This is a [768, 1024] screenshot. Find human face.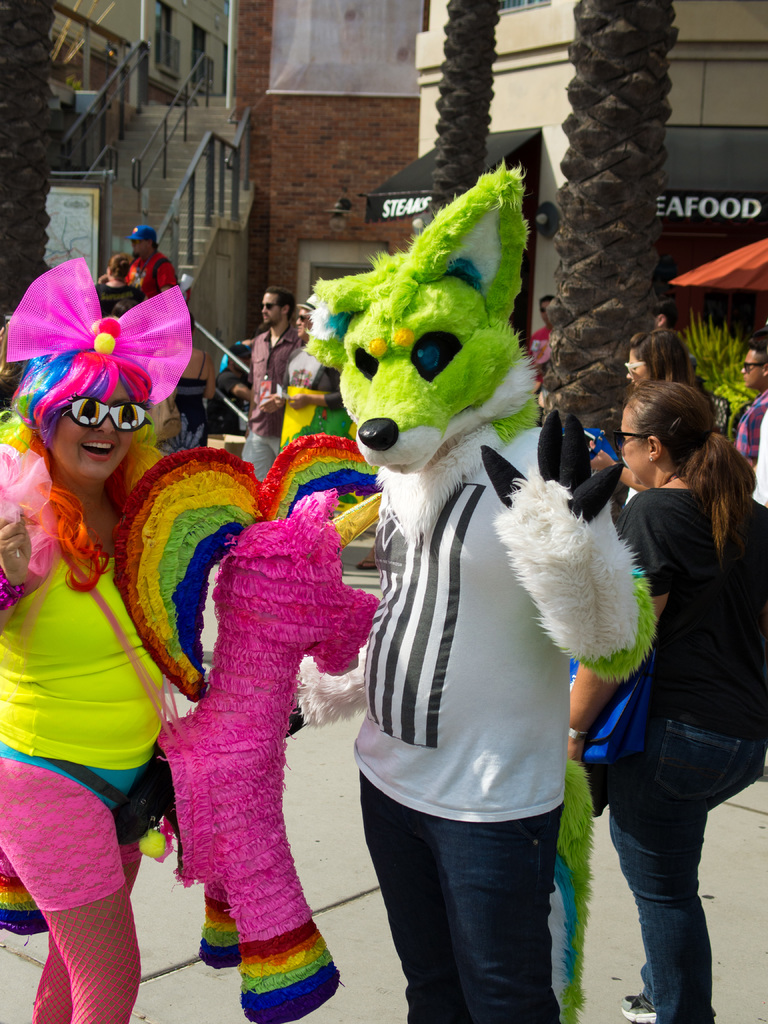
Bounding box: 295,311,317,344.
